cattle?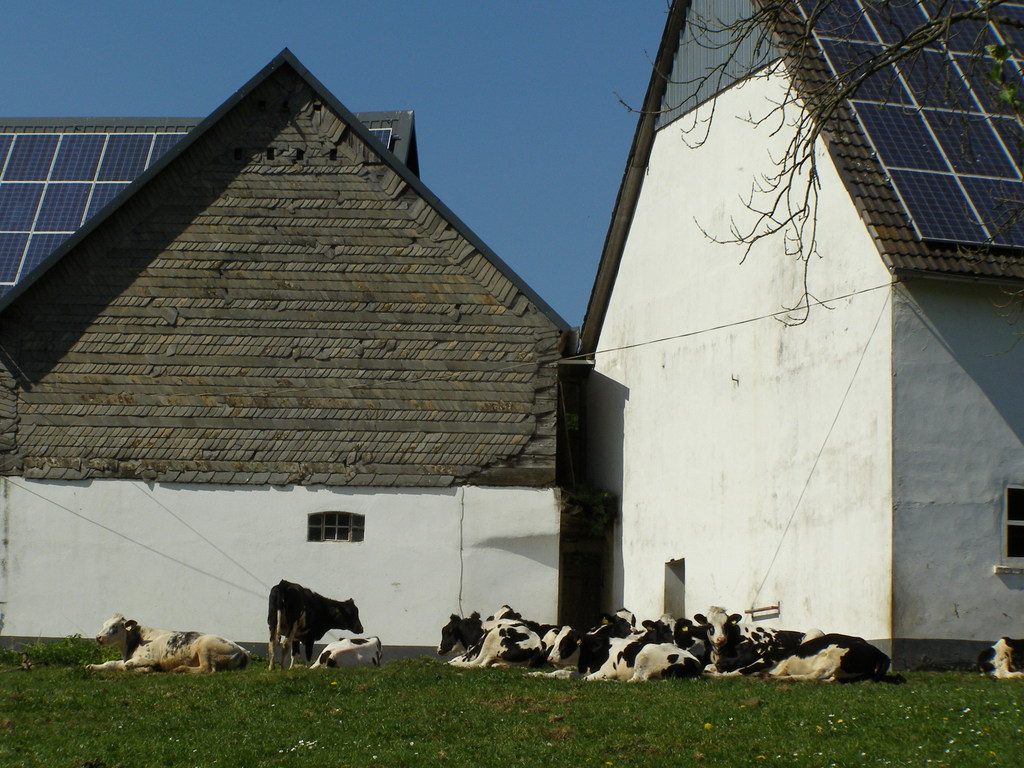
[82, 613, 252, 675]
